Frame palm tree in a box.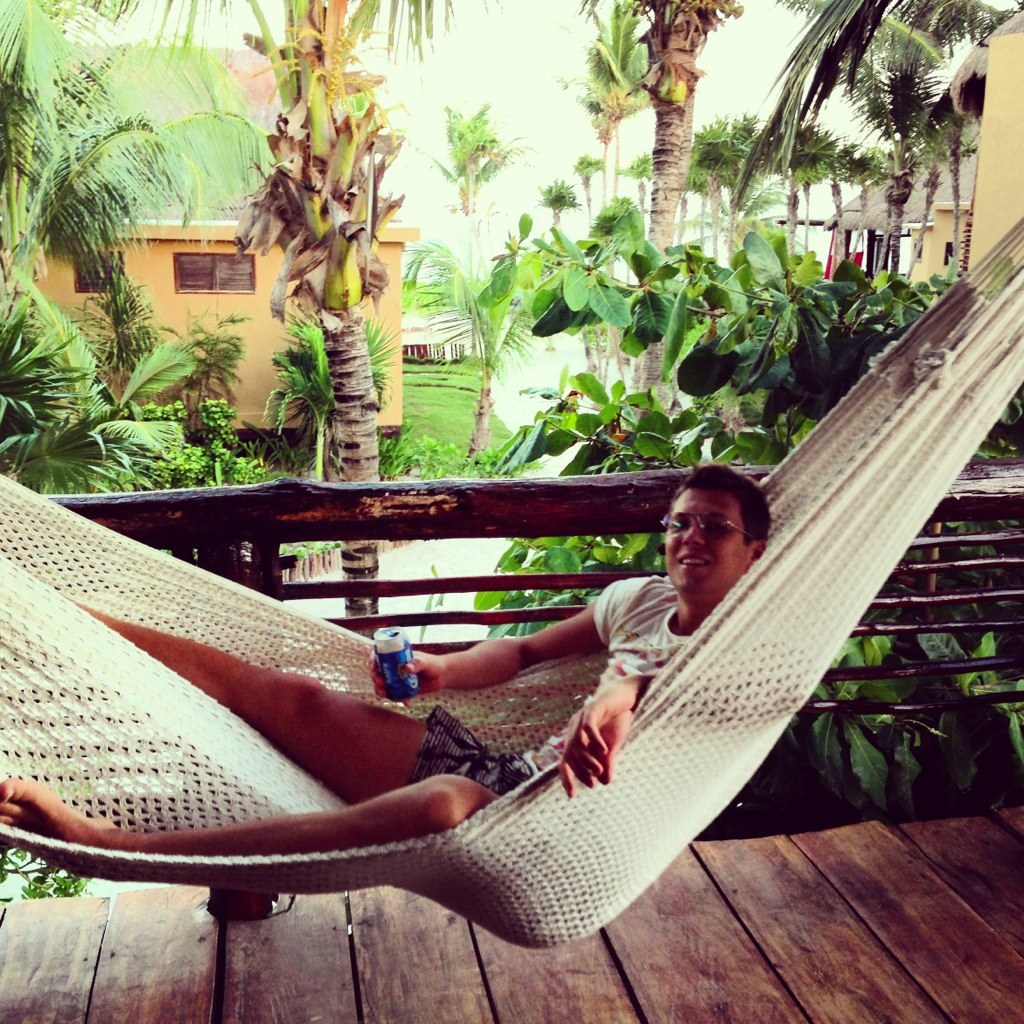
box=[0, 3, 113, 258].
